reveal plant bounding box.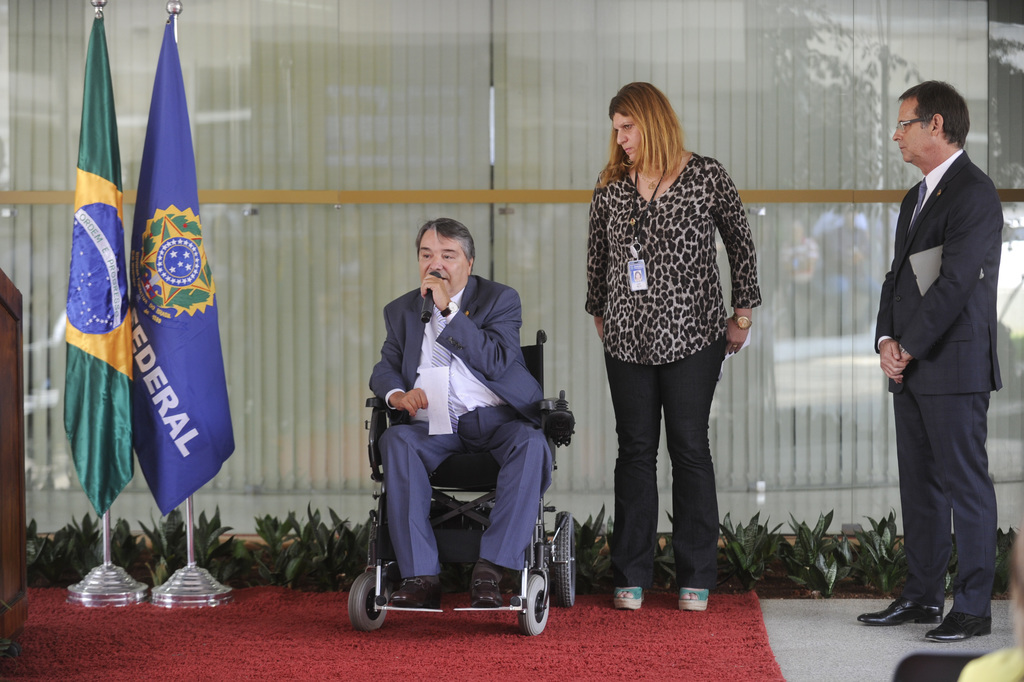
Revealed: 338 502 377 588.
